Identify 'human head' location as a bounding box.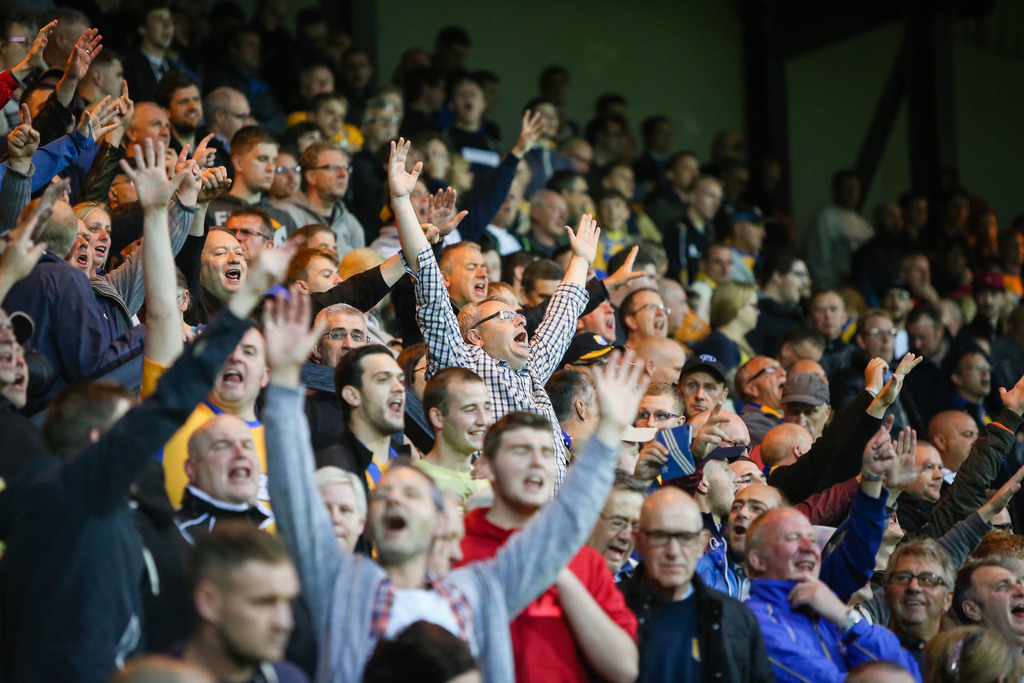
box(216, 92, 252, 136).
